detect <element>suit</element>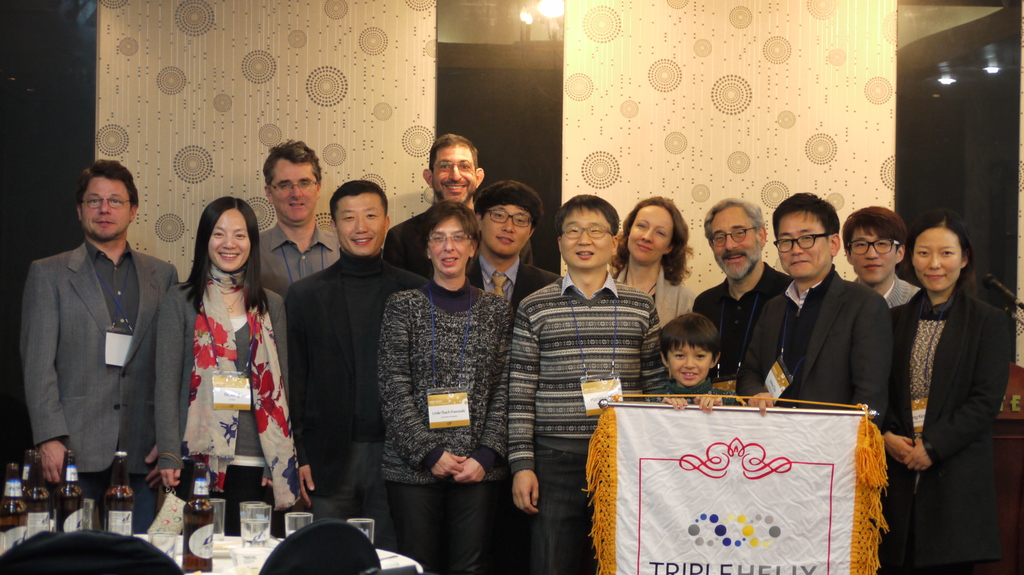
[467,255,562,308]
